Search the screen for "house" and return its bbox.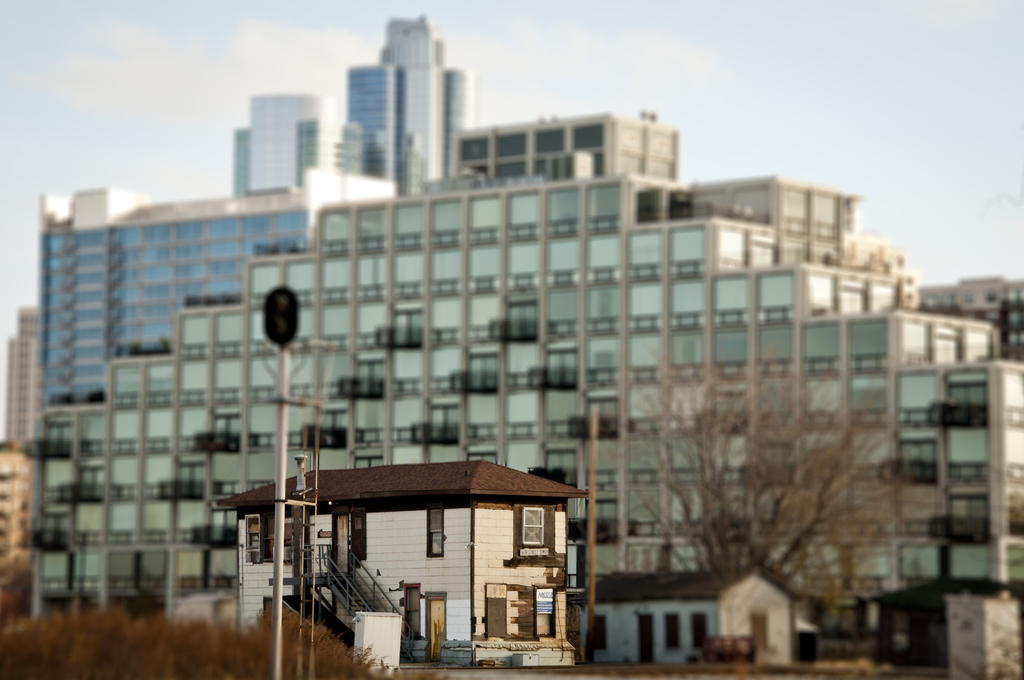
Found: detection(867, 576, 1023, 673).
